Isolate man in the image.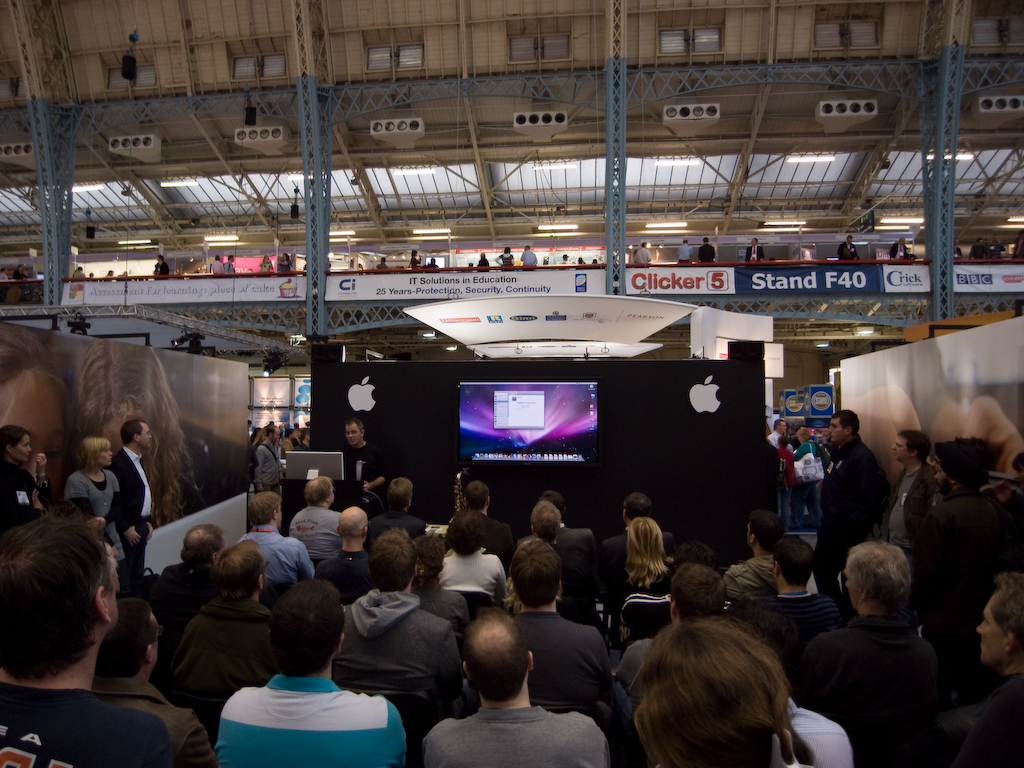
Isolated region: pyautogui.locateOnScreen(464, 480, 514, 571).
